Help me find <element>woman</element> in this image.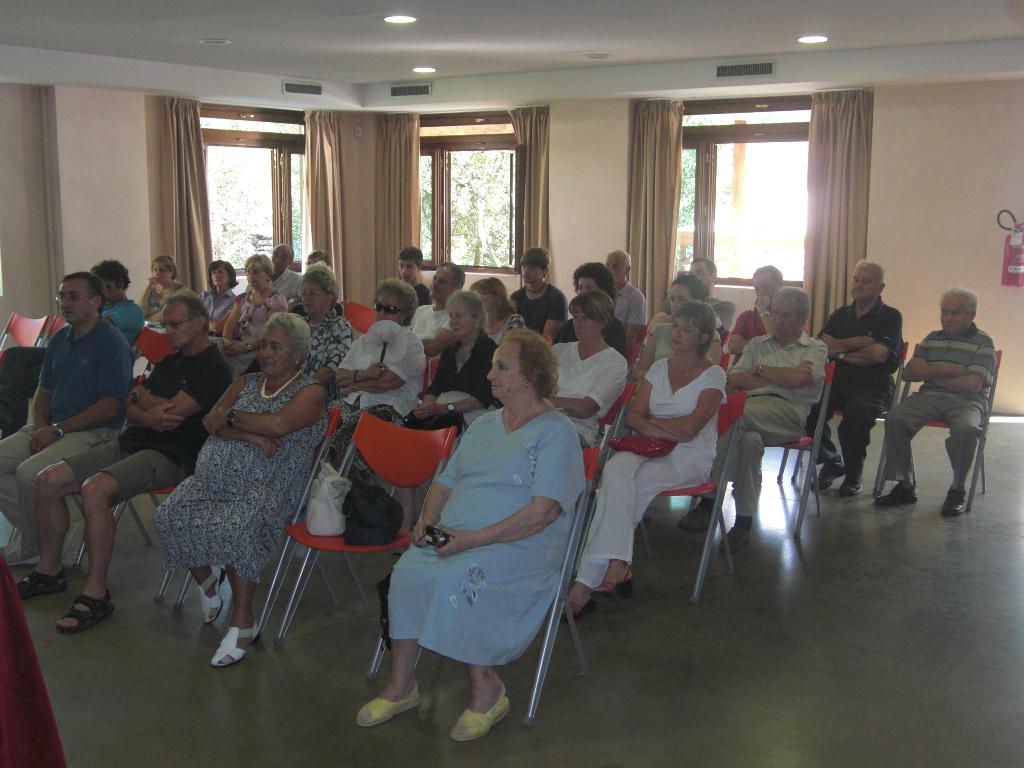
Found it: bbox=(294, 264, 358, 396).
